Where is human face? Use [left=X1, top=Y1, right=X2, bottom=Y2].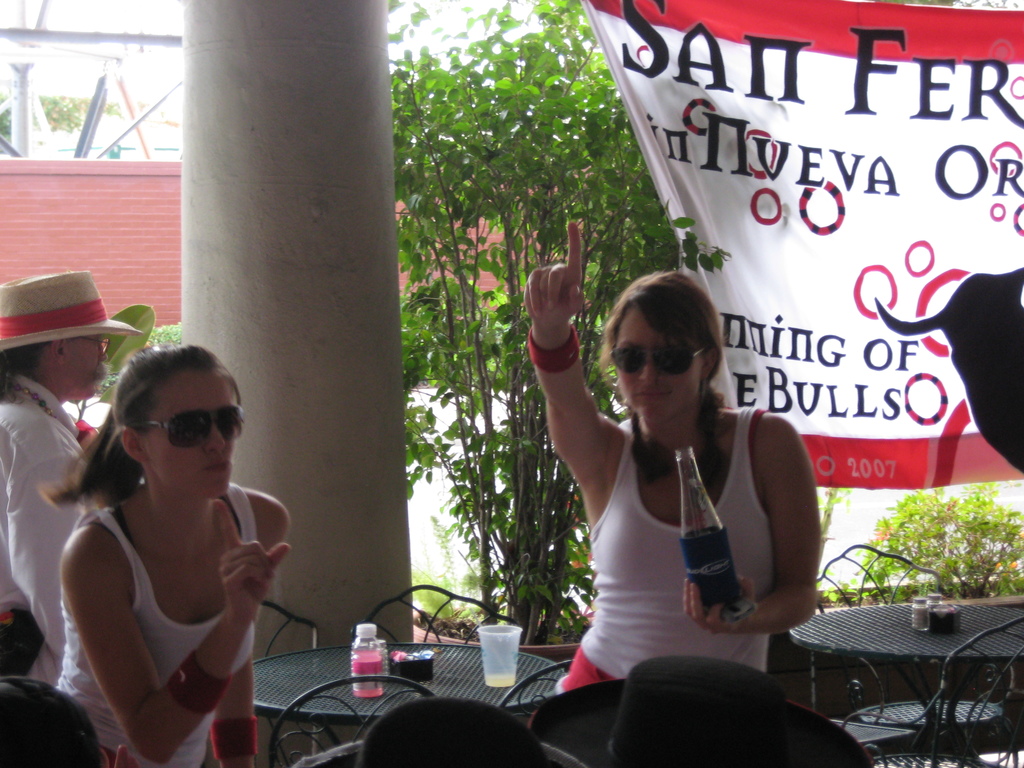
[left=63, top=335, right=112, bottom=398].
